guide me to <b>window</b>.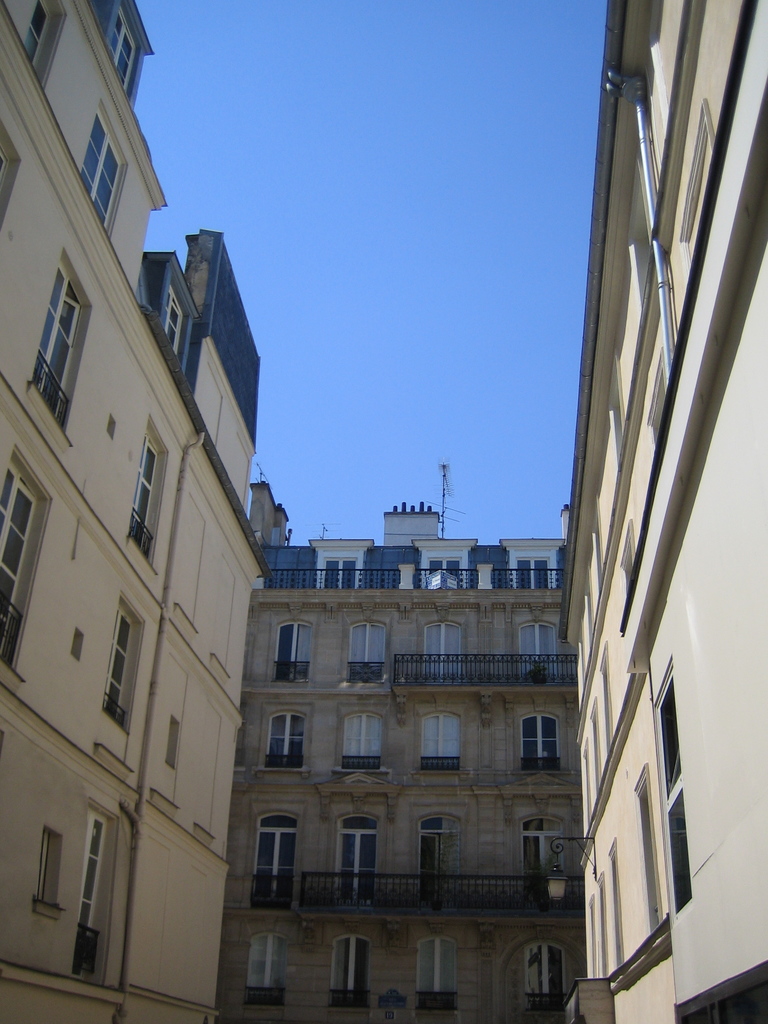
Guidance: (x1=518, y1=812, x2=563, y2=915).
